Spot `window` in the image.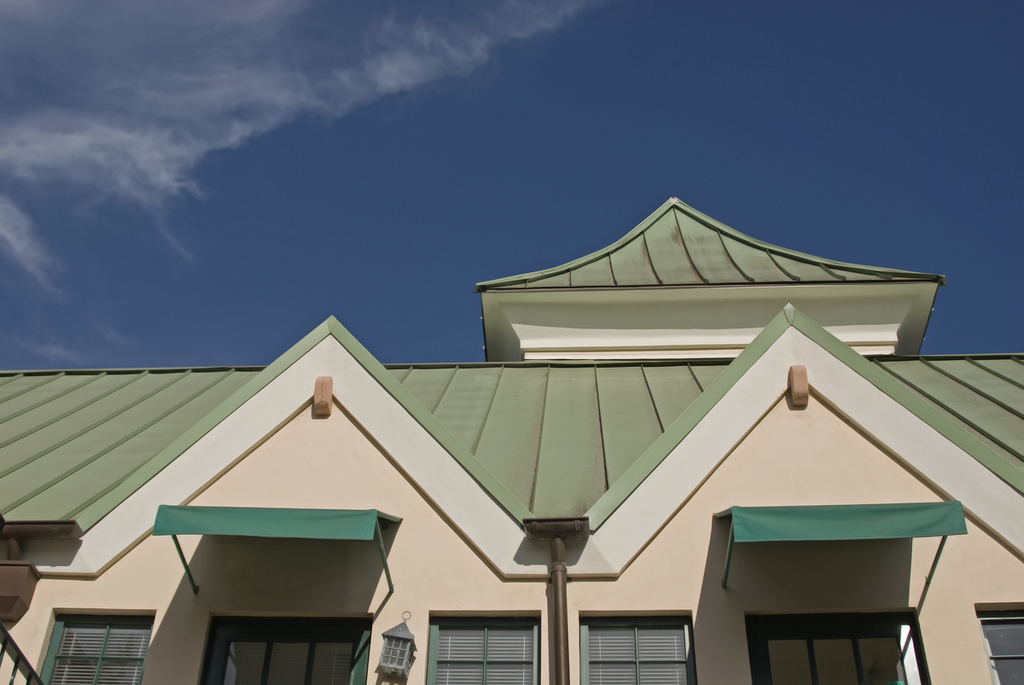
`window` found at (x1=194, y1=616, x2=371, y2=681).
